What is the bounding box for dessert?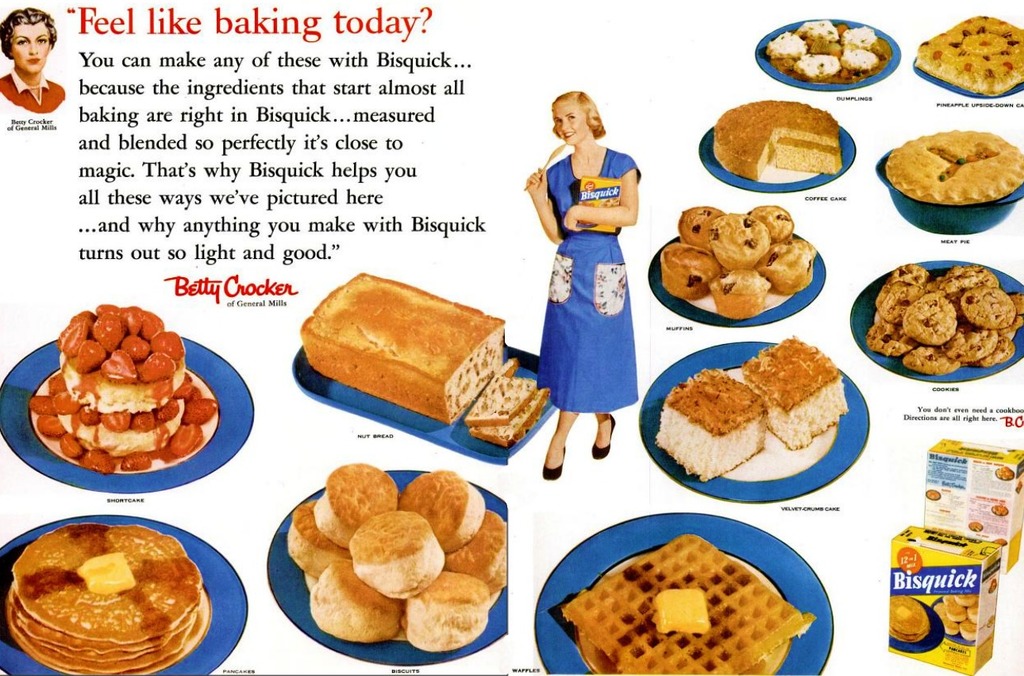
bbox(714, 217, 772, 260).
